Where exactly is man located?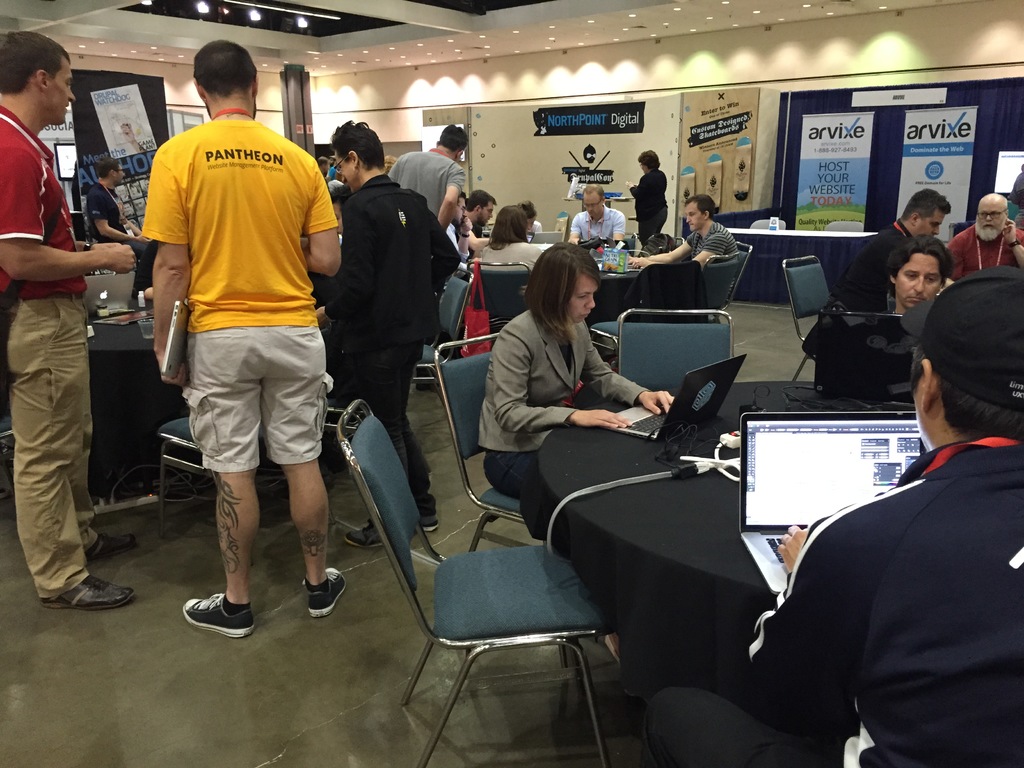
Its bounding box is 886,233,953,320.
